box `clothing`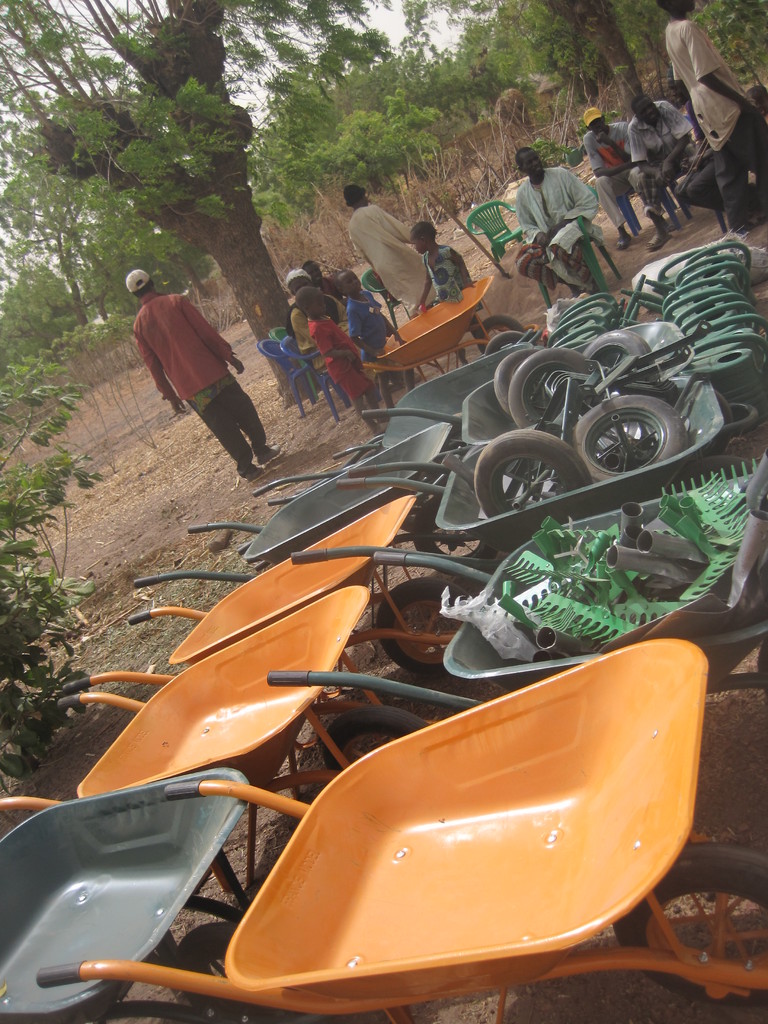
rect(627, 122, 701, 213)
